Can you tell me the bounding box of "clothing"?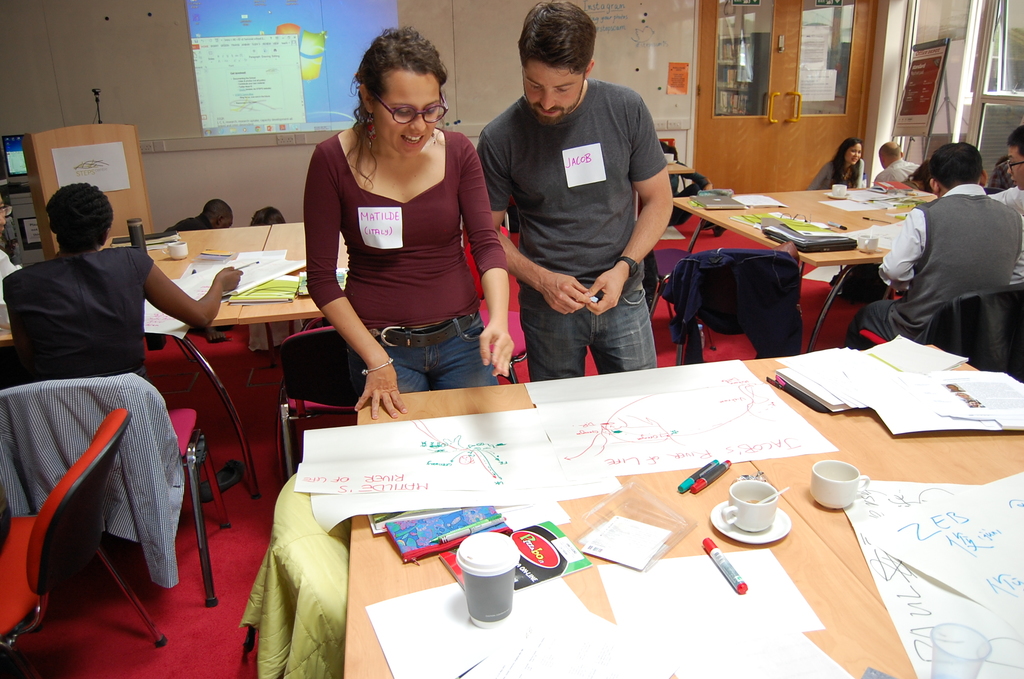
[left=845, top=182, right=1019, bottom=354].
